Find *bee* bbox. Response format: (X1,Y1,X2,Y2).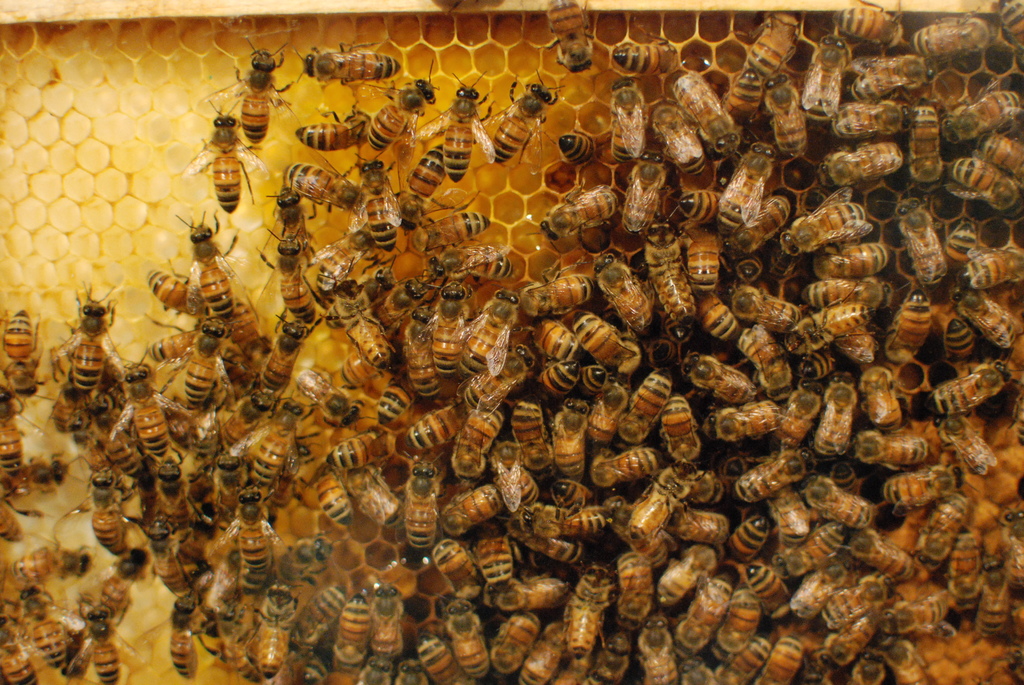
(812,145,899,193).
